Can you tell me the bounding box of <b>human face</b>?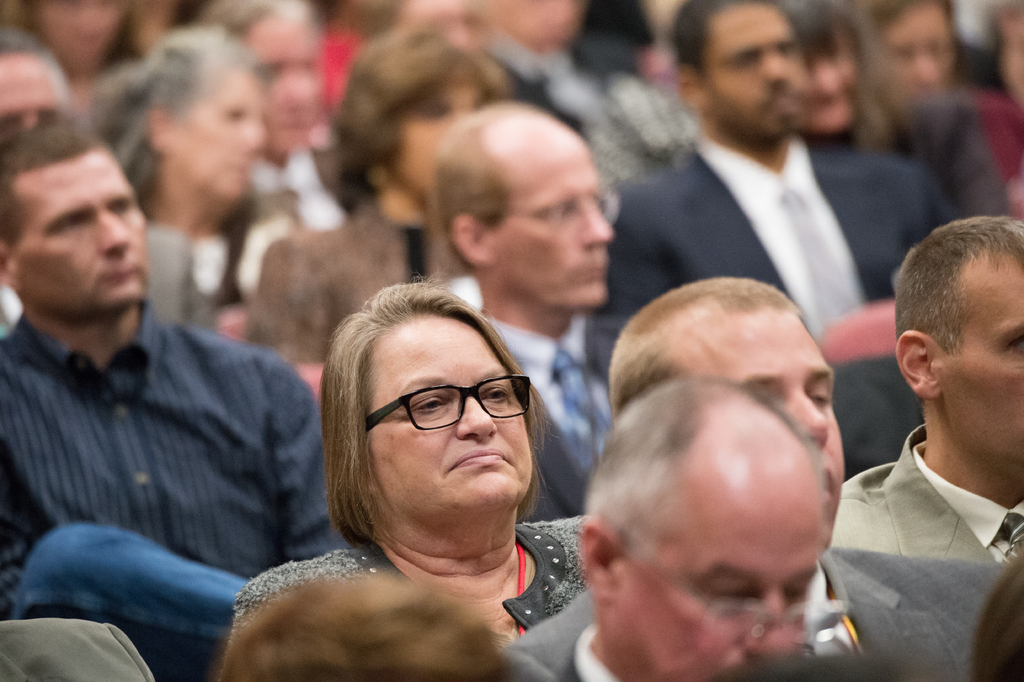
rect(945, 256, 1023, 469).
